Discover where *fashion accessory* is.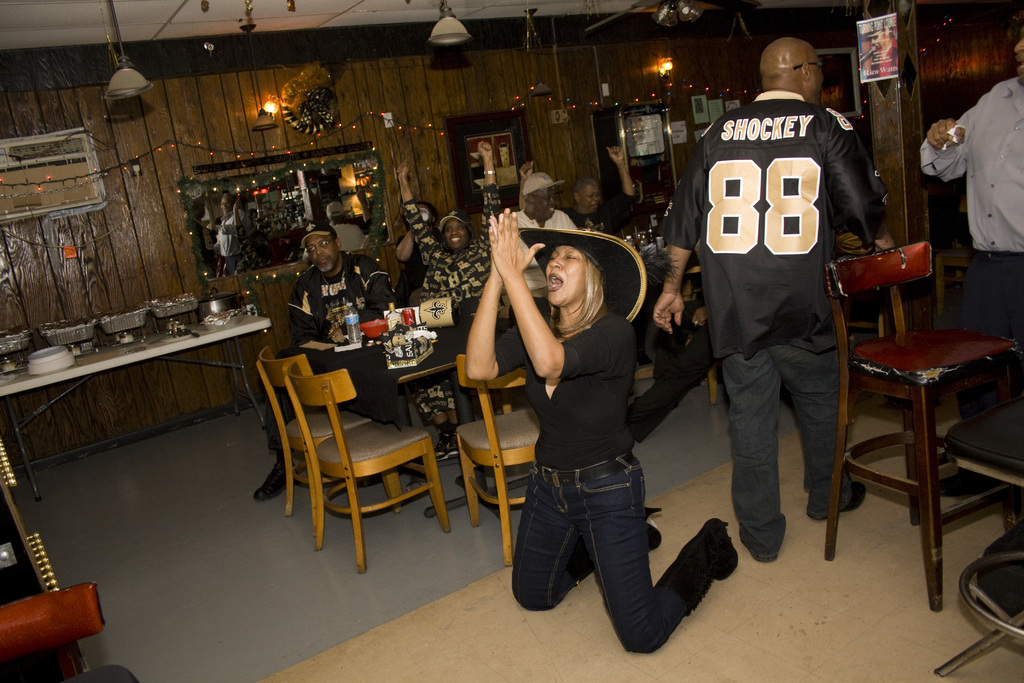
Discovered at (left=691, top=319, right=700, bottom=327).
